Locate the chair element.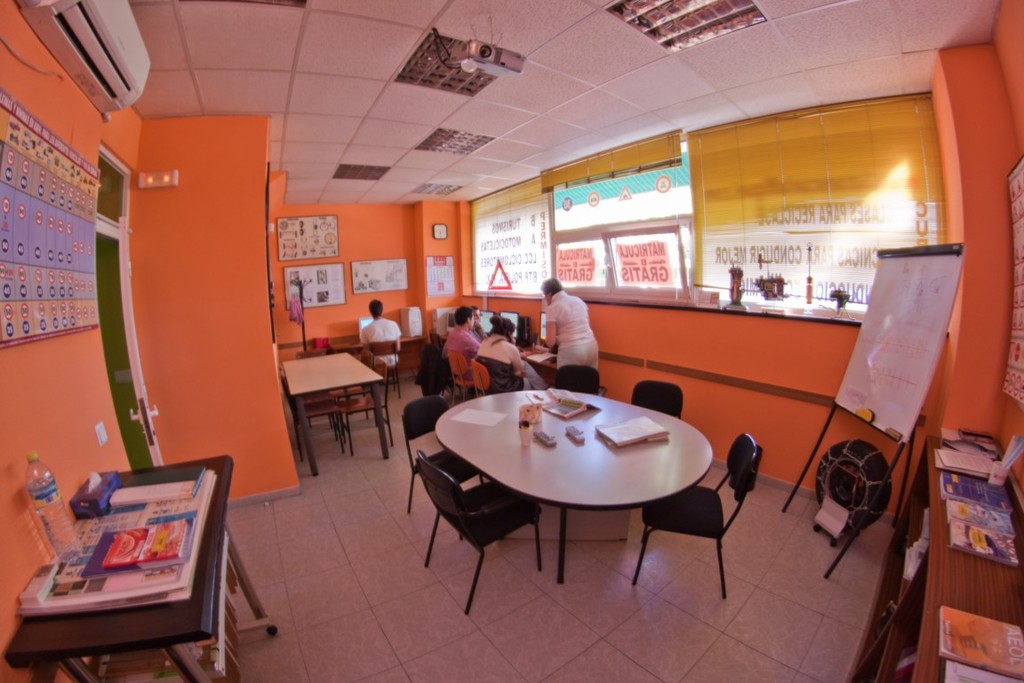
Element bbox: [x1=329, y1=343, x2=375, y2=442].
